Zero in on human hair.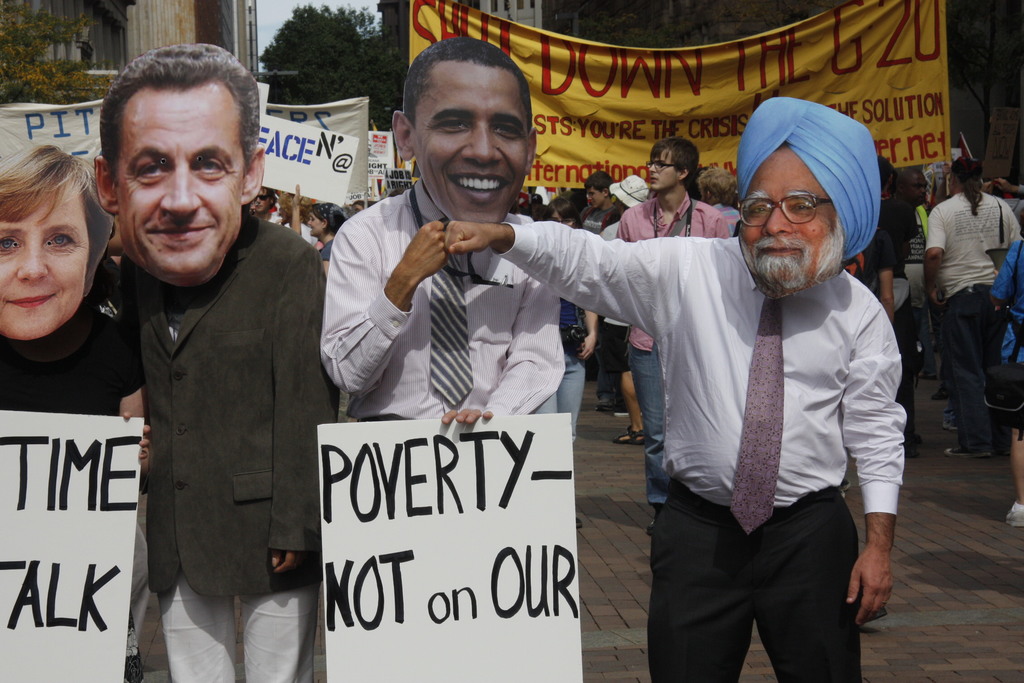
Zeroed in: [x1=403, y1=37, x2=532, y2=132].
